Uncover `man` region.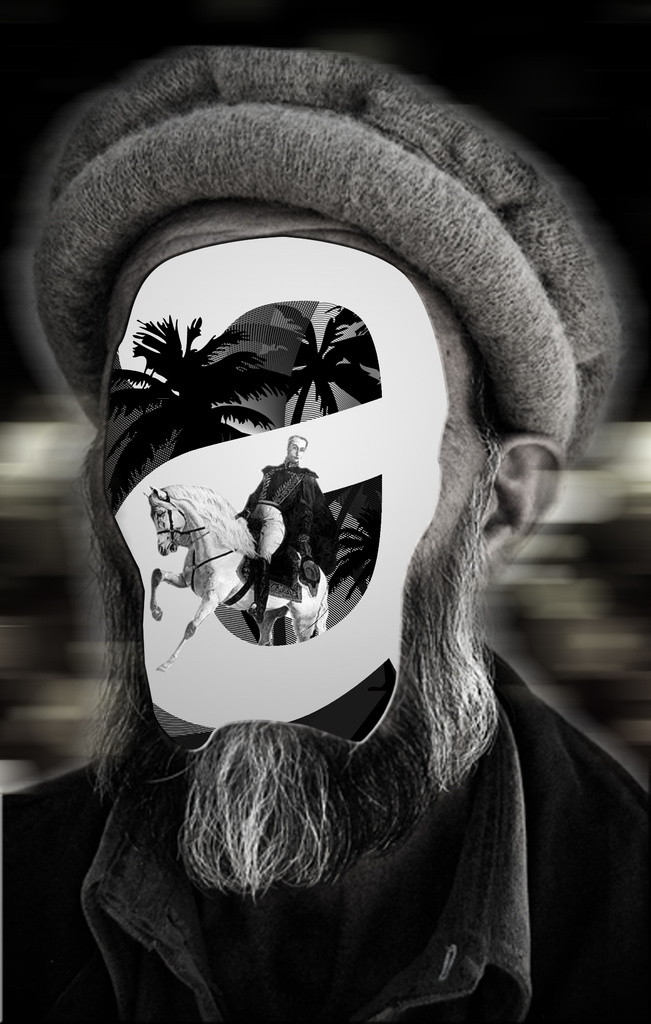
Uncovered: select_region(230, 433, 318, 627).
